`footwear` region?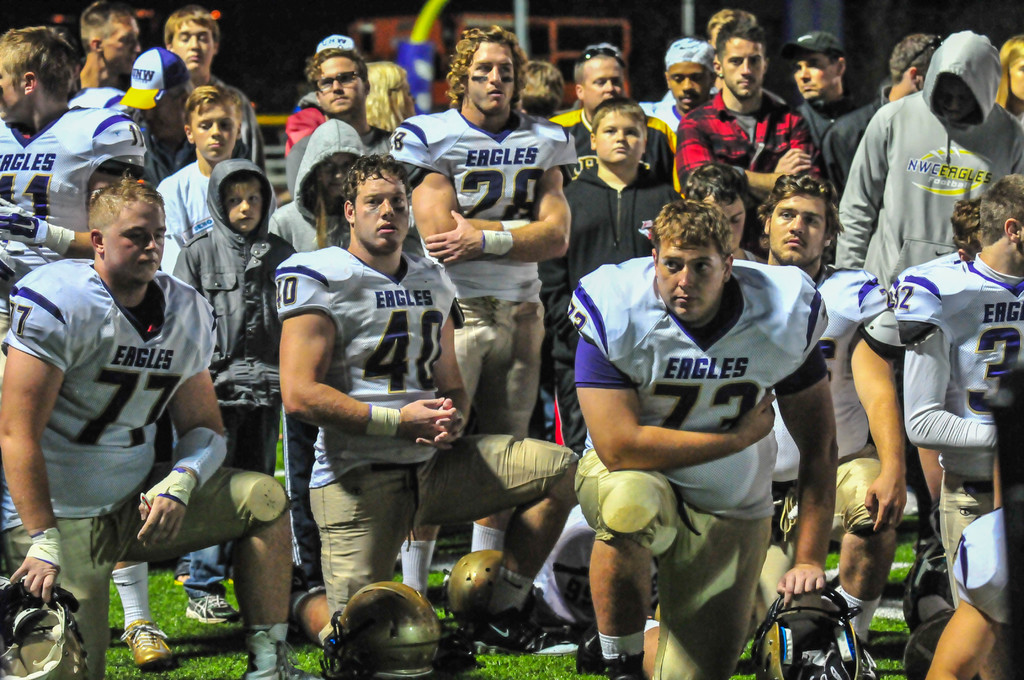
604:652:649:679
